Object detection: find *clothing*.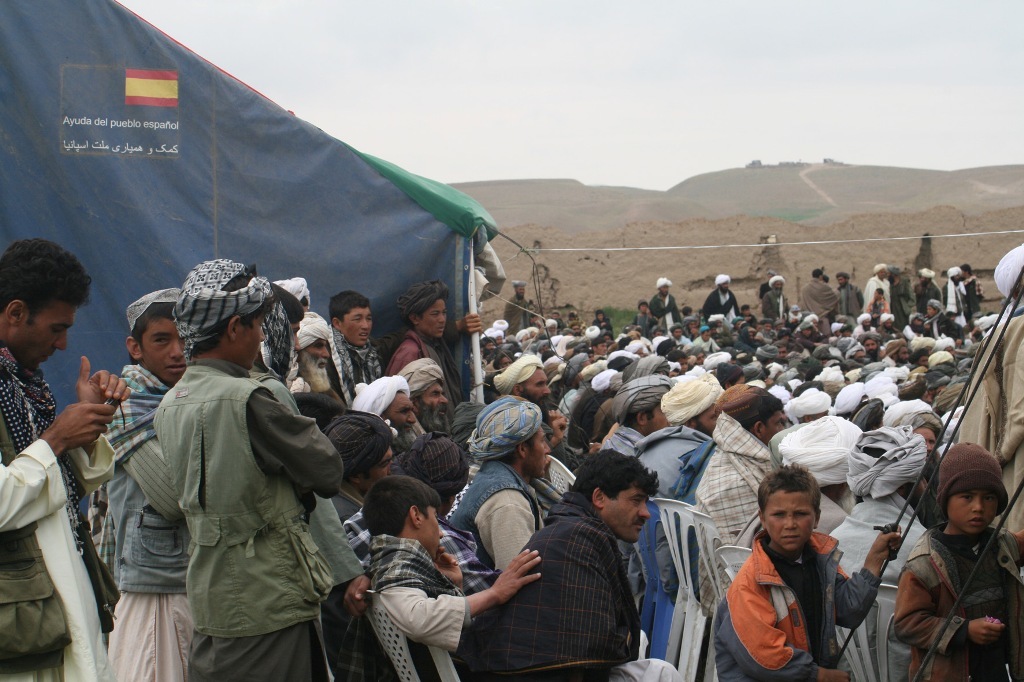
BBox(693, 409, 779, 551).
